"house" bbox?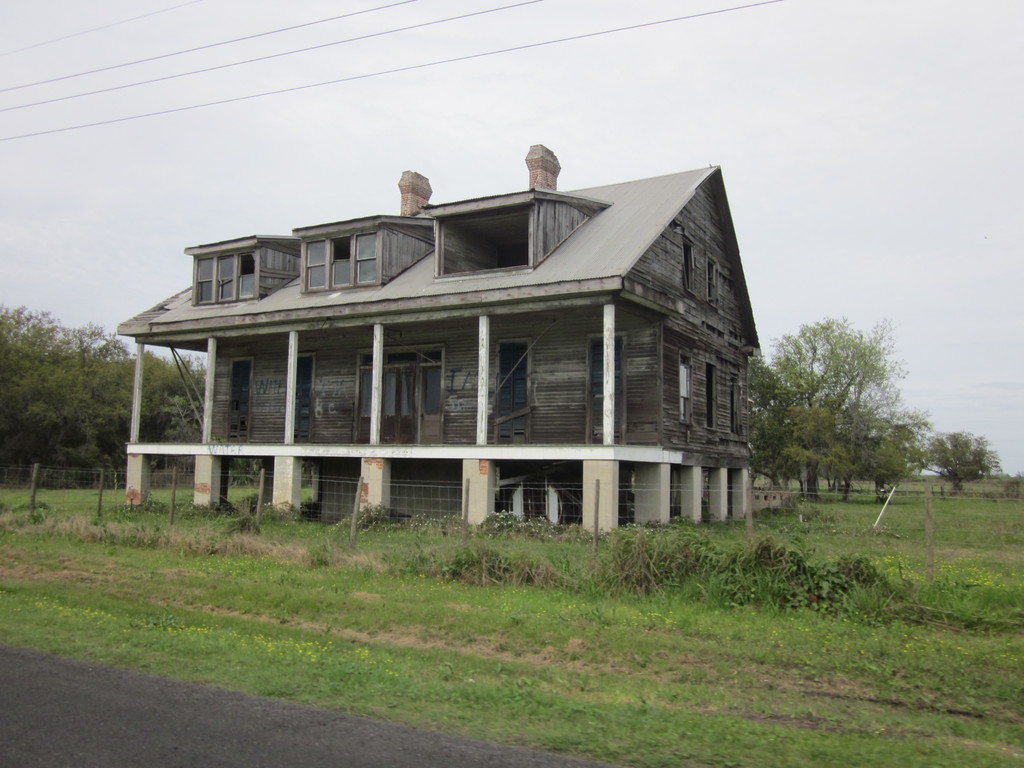
locate(160, 144, 762, 557)
